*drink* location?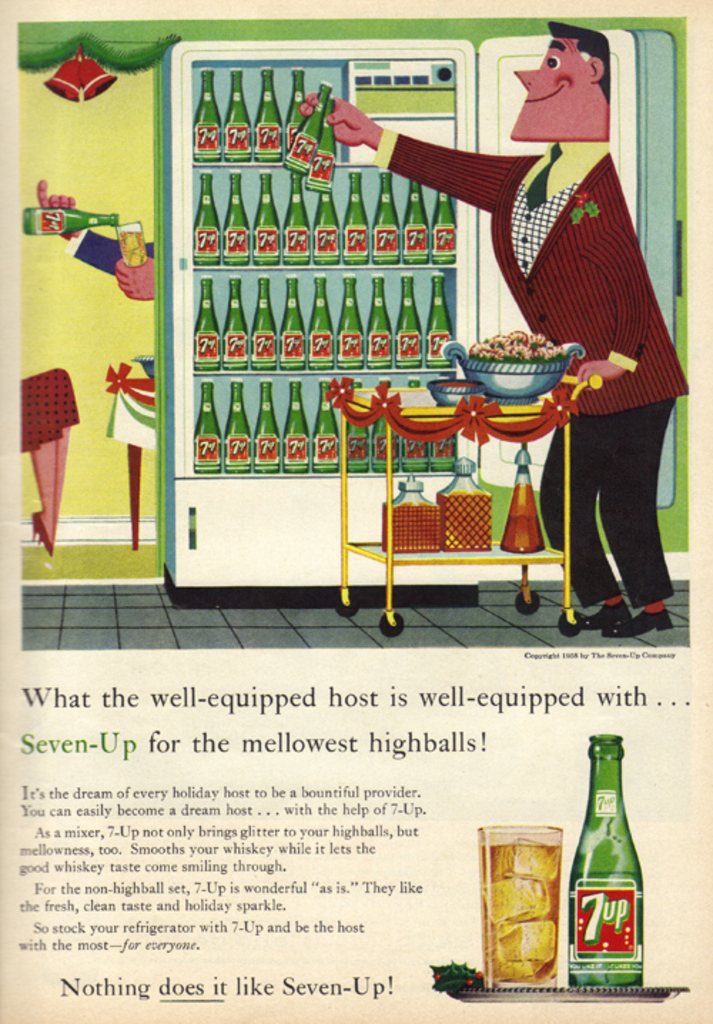
285, 67, 305, 153
